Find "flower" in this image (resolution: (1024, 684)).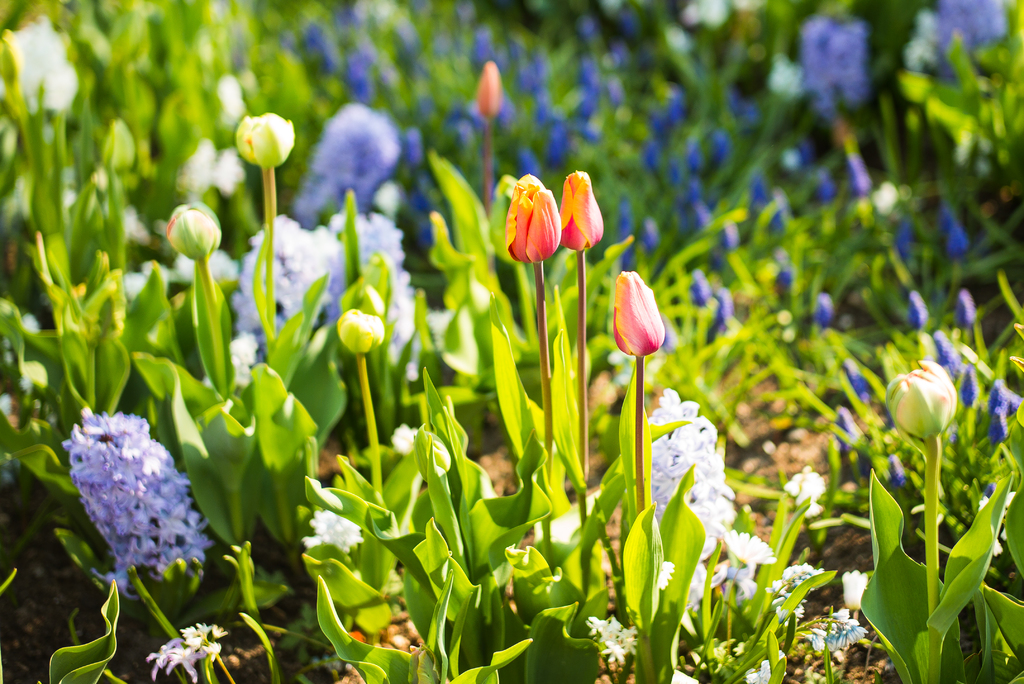
box(579, 611, 646, 662).
